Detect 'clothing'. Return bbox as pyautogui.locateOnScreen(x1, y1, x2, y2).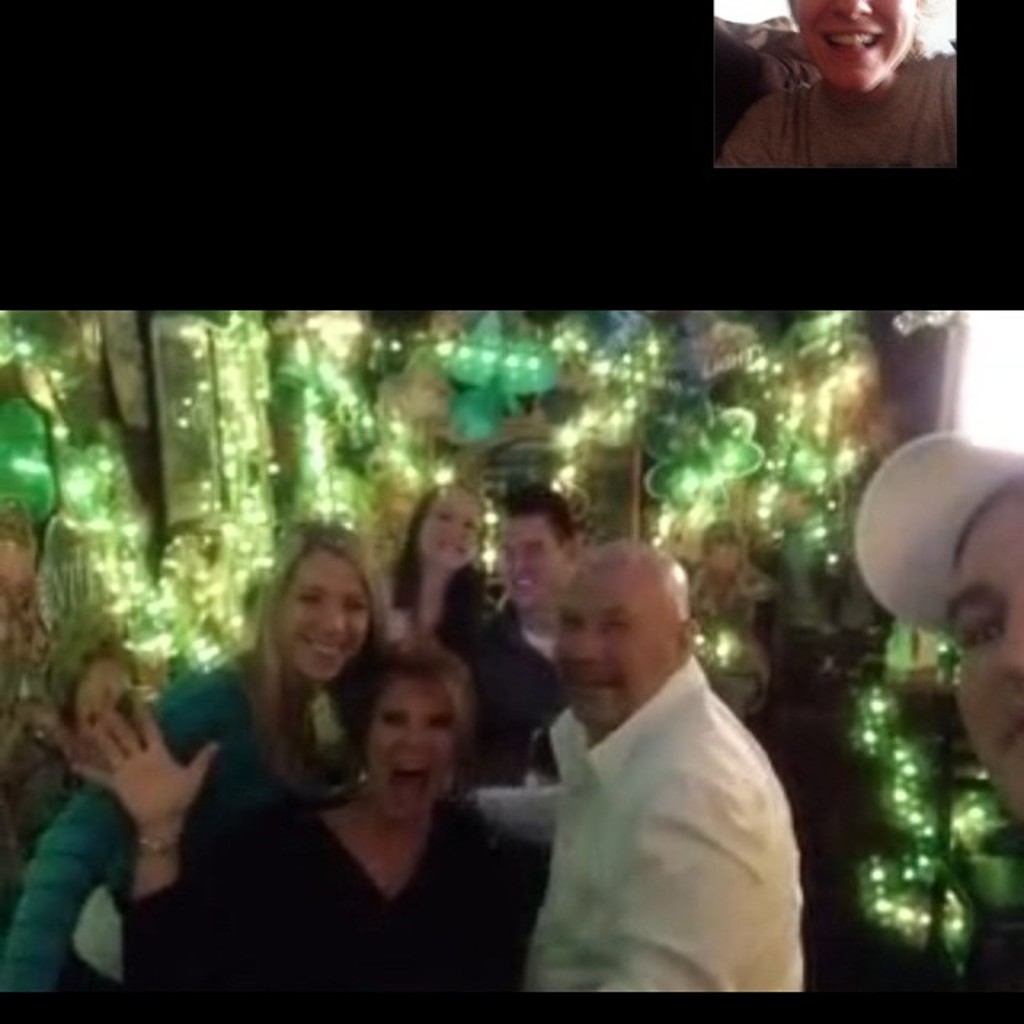
pyautogui.locateOnScreen(371, 570, 464, 654).
